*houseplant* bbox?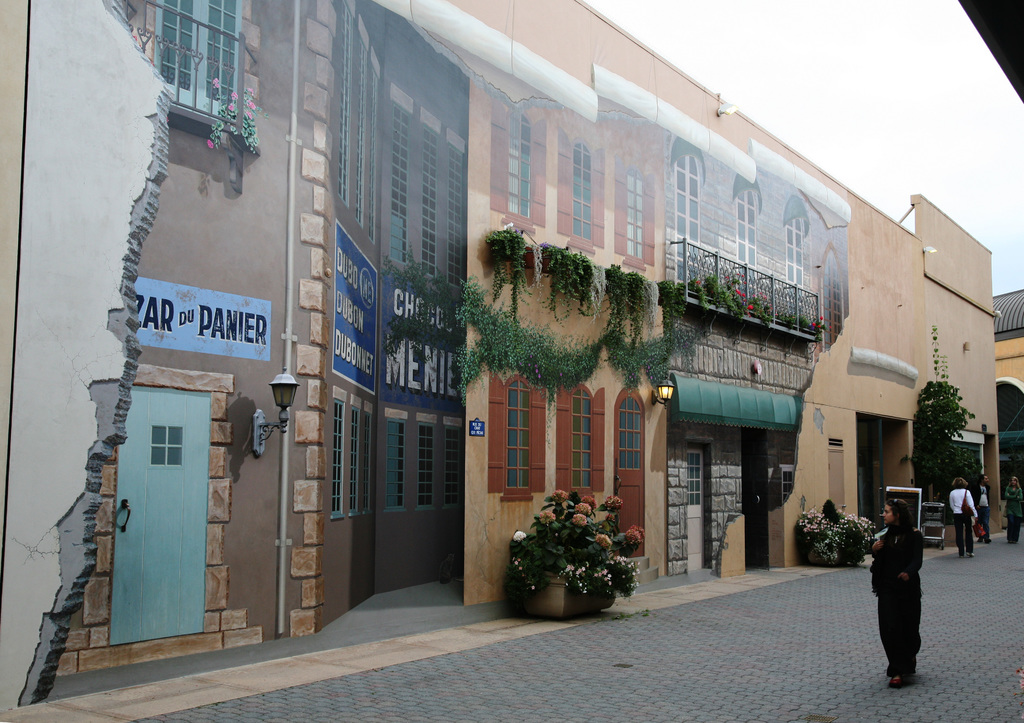
bbox(656, 276, 687, 347)
